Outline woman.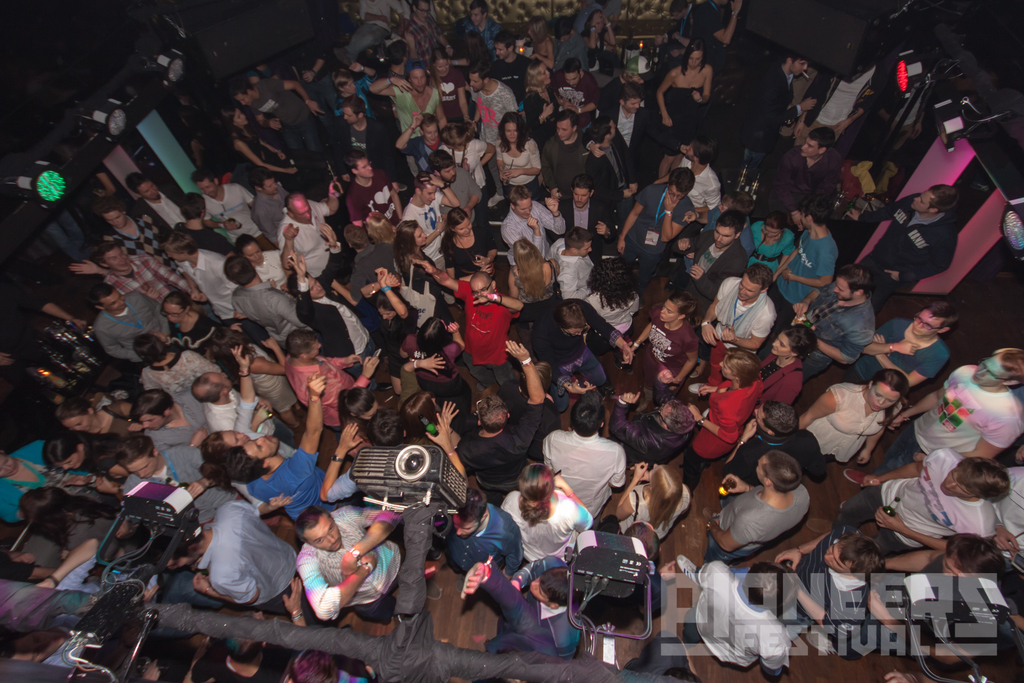
Outline: locate(45, 423, 138, 488).
